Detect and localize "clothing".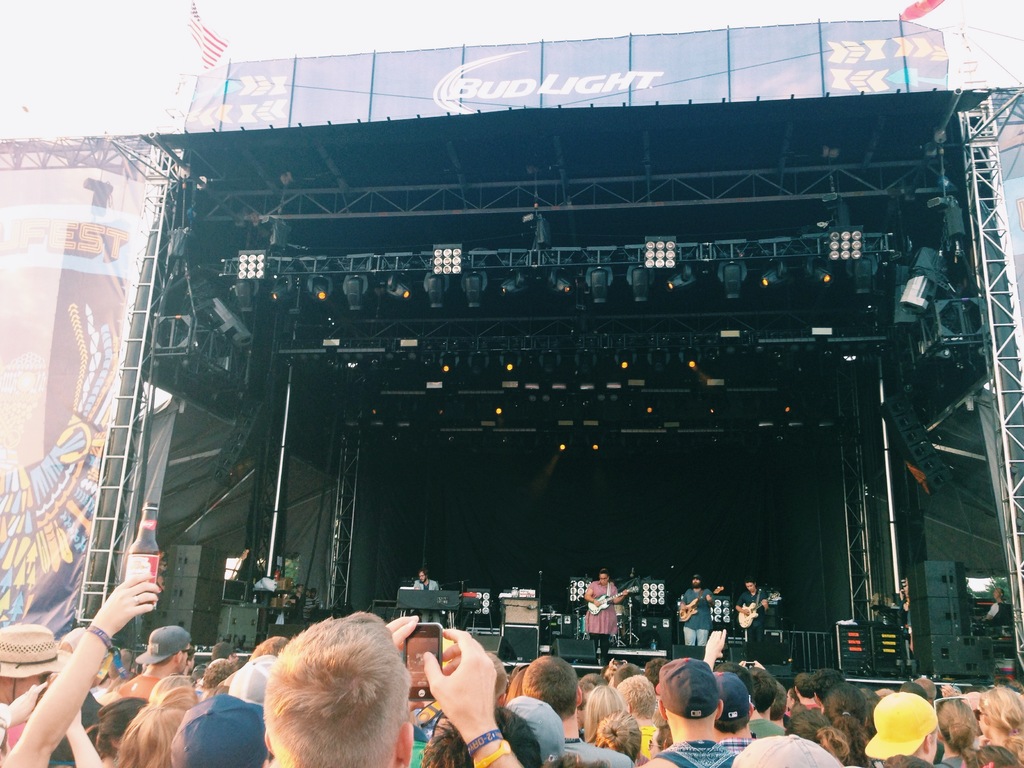
Localized at pyautogui.locateOnScreen(116, 669, 160, 696).
